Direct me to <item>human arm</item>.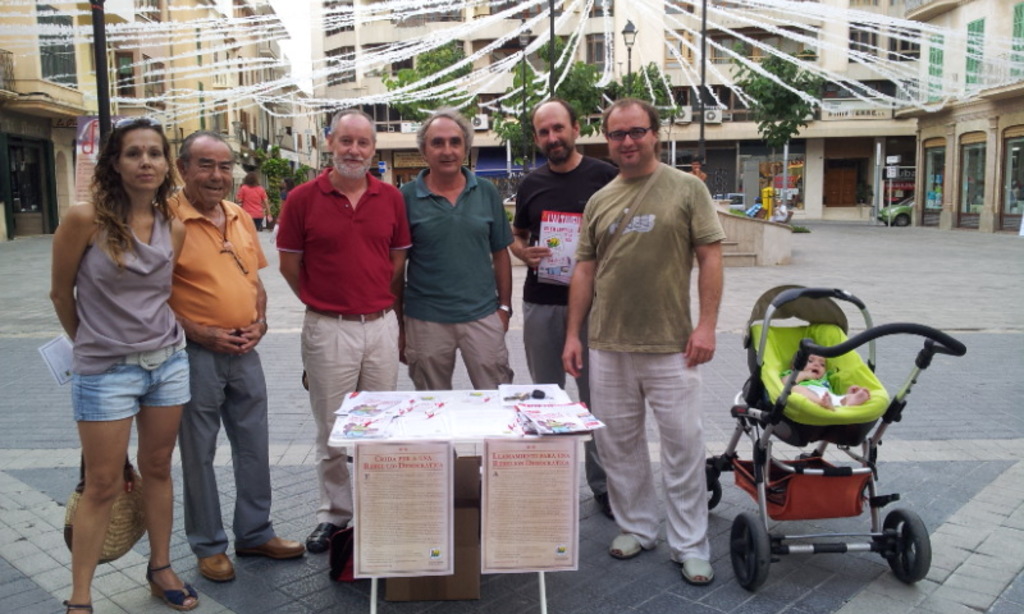
Direction: {"left": 392, "top": 191, "right": 410, "bottom": 288}.
